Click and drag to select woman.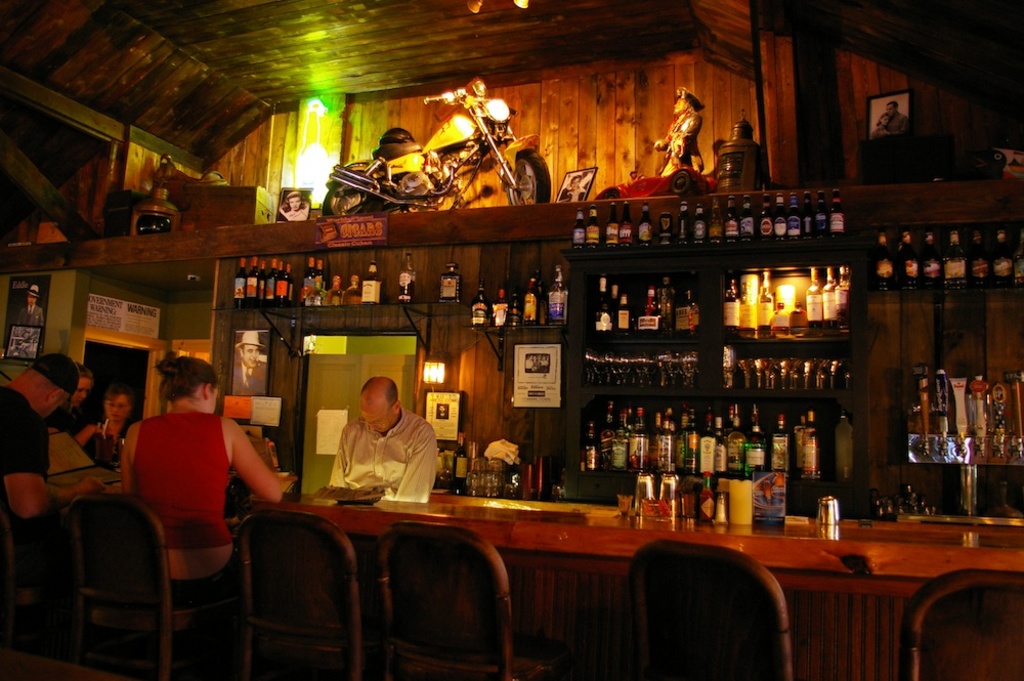
Selection: 56,364,101,455.
